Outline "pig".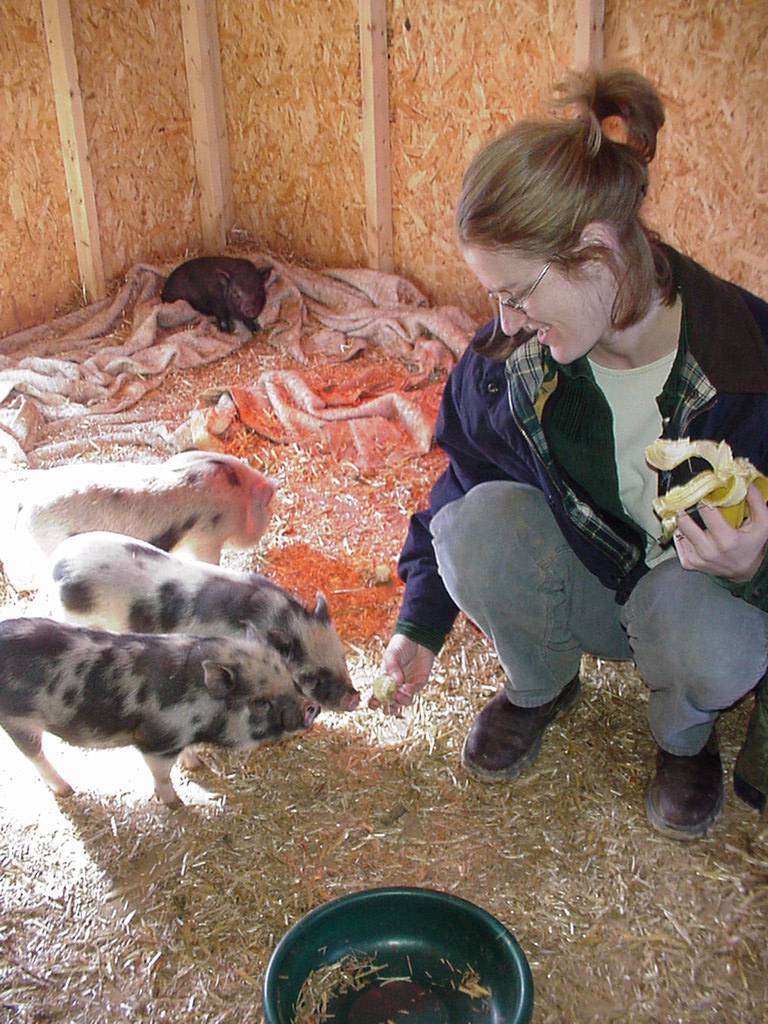
Outline: (x1=161, y1=255, x2=275, y2=335).
